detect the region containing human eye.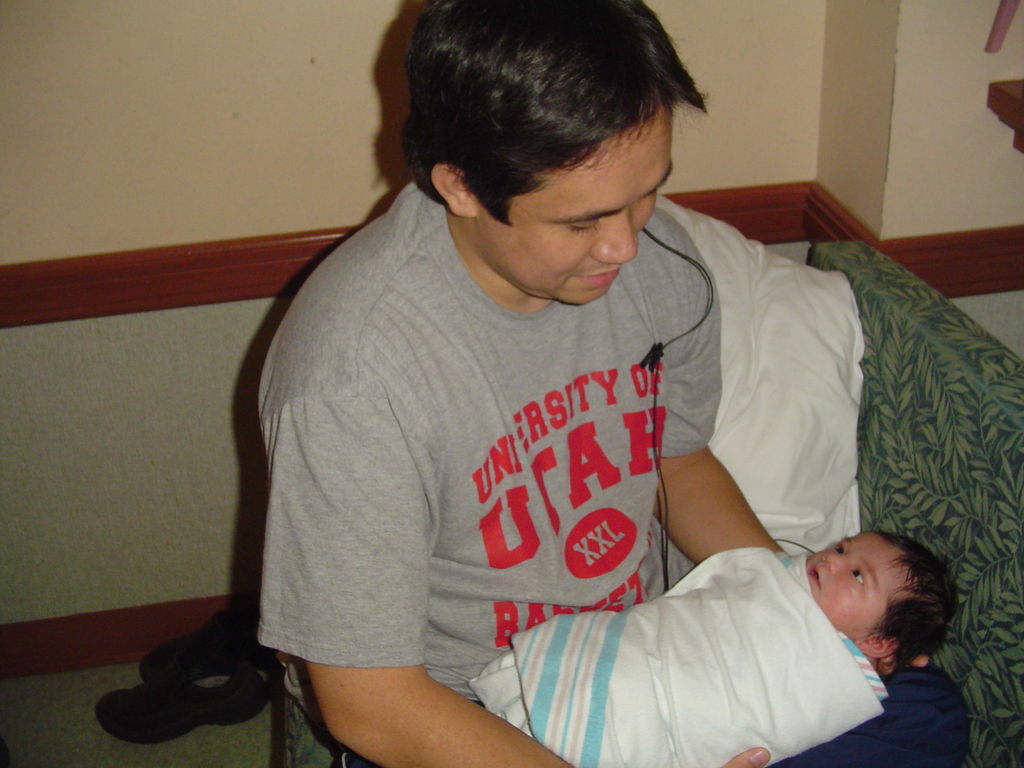
{"x1": 853, "y1": 569, "x2": 869, "y2": 590}.
